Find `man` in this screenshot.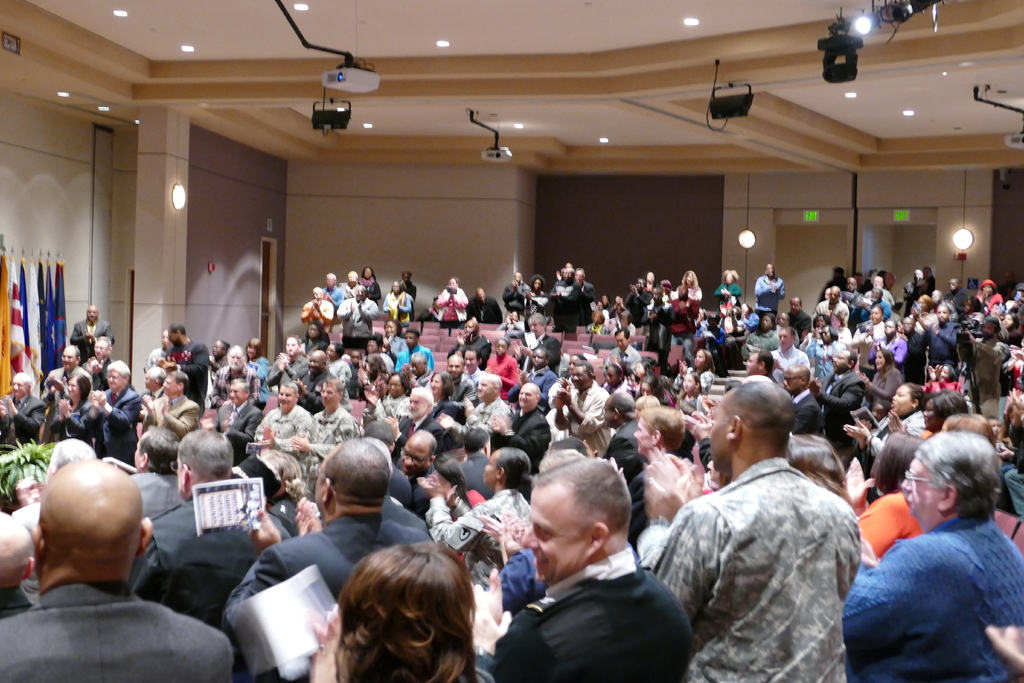
The bounding box for `man` is [x1=741, y1=345, x2=775, y2=378].
